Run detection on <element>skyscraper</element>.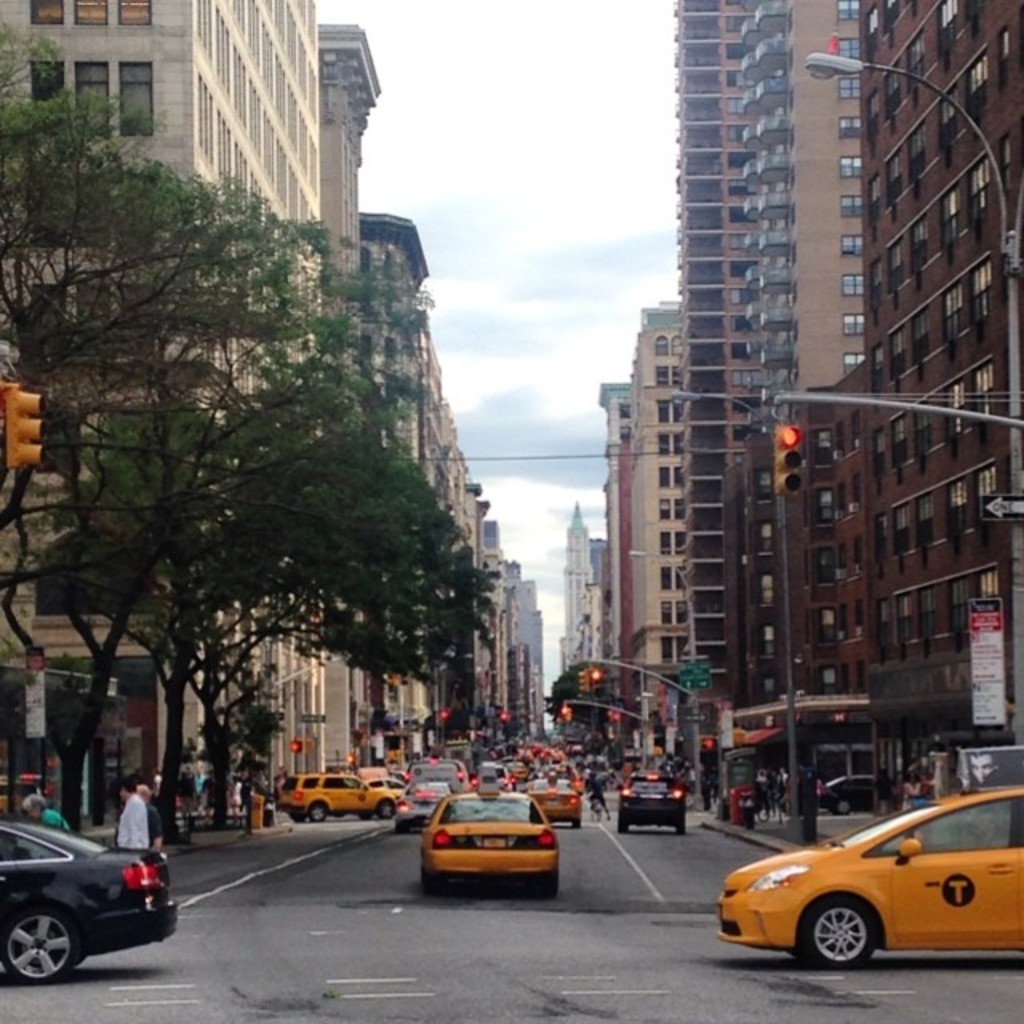
Result: 680:0:768:694.
